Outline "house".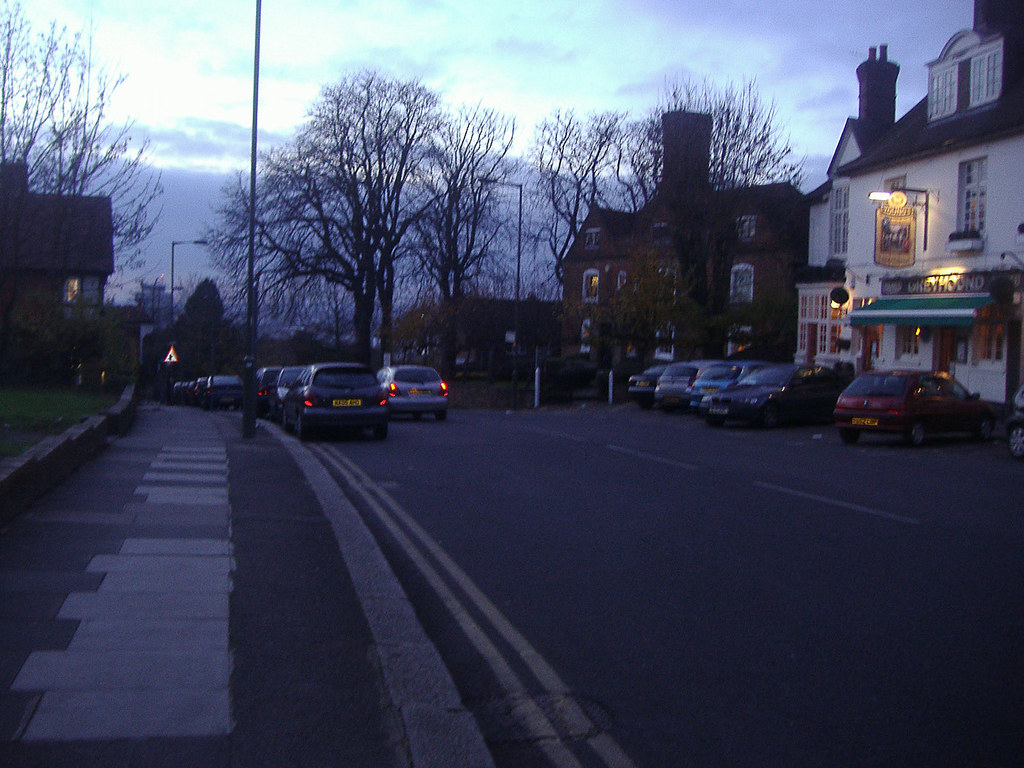
Outline: left=561, top=114, right=794, bottom=379.
